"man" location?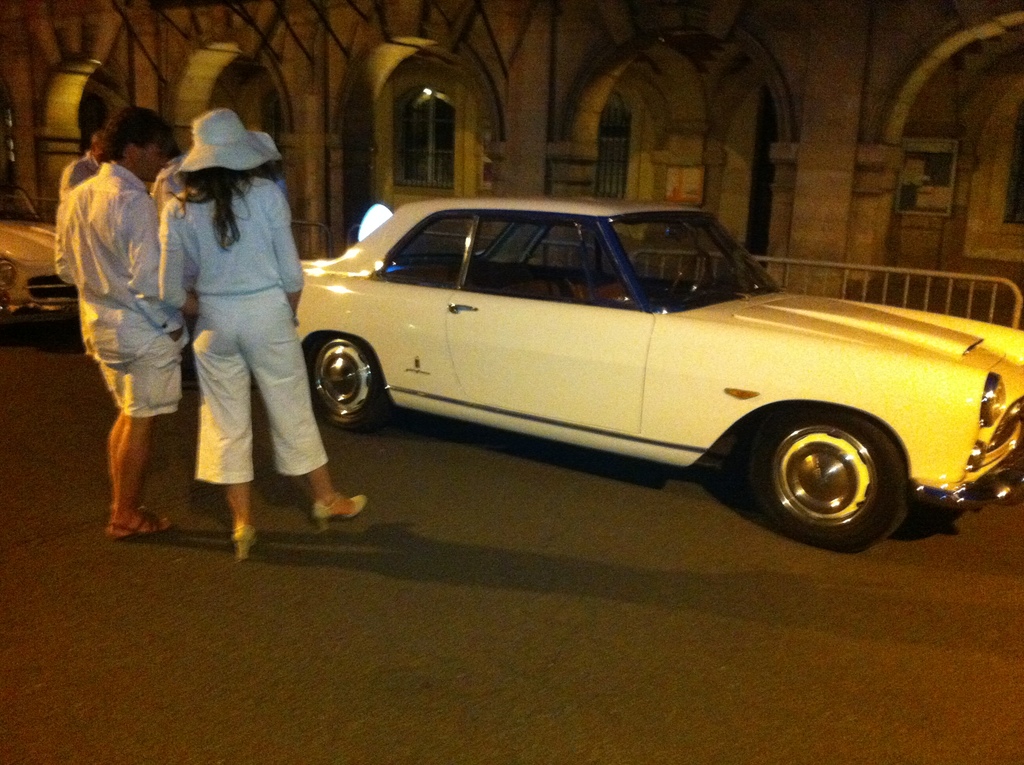
detection(49, 83, 198, 541)
